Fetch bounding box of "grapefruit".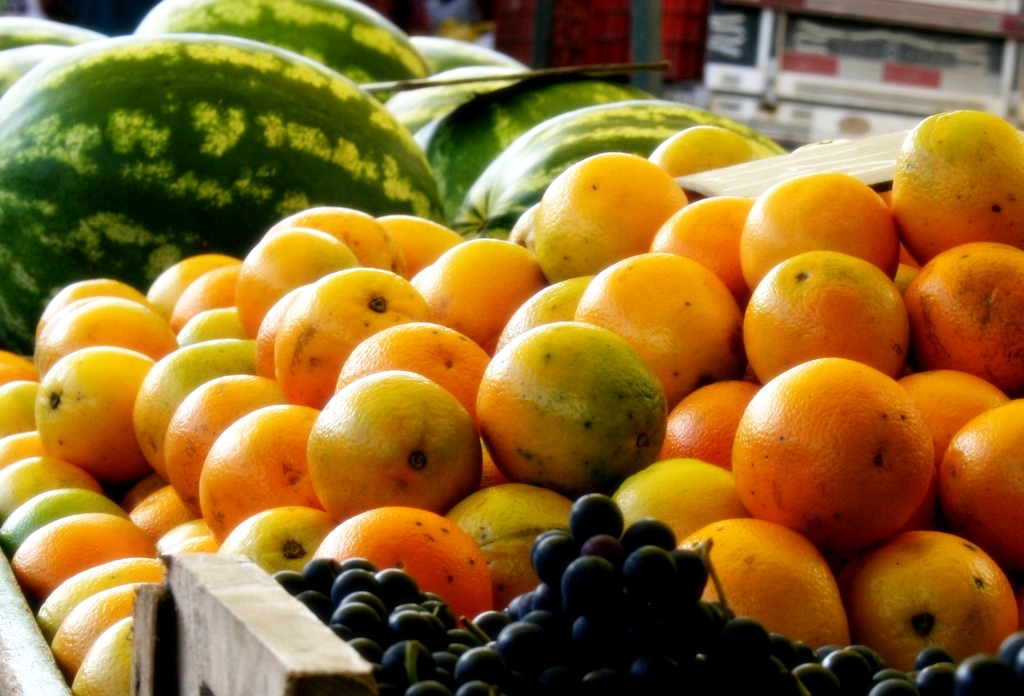
Bbox: x1=730, y1=358, x2=933, y2=553.
